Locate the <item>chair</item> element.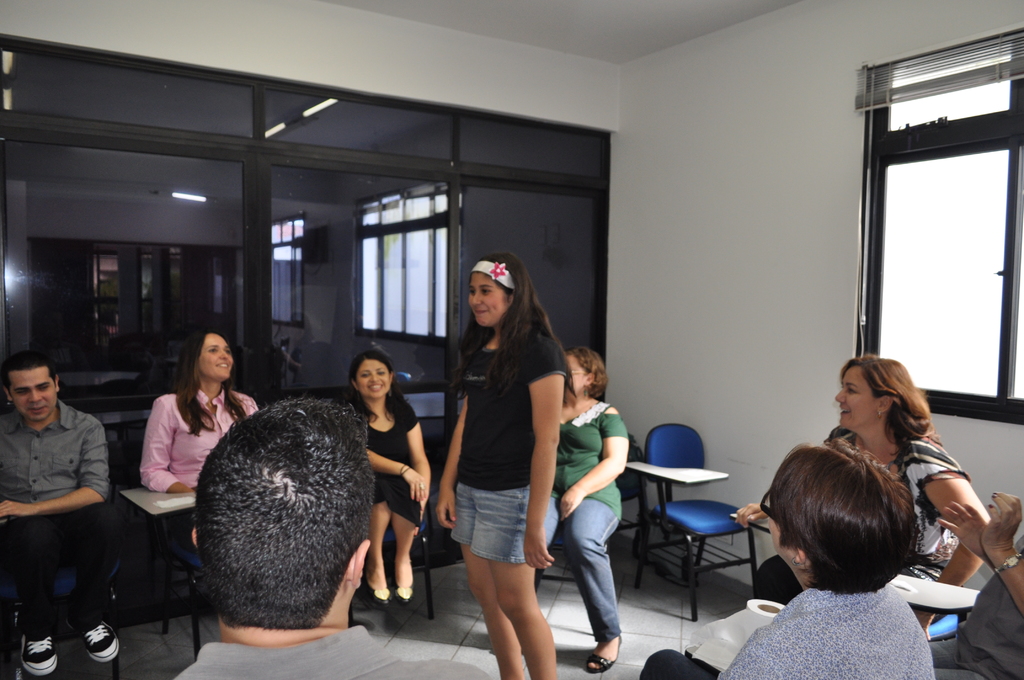
Element bbox: x1=603 y1=433 x2=665 y2=589.
